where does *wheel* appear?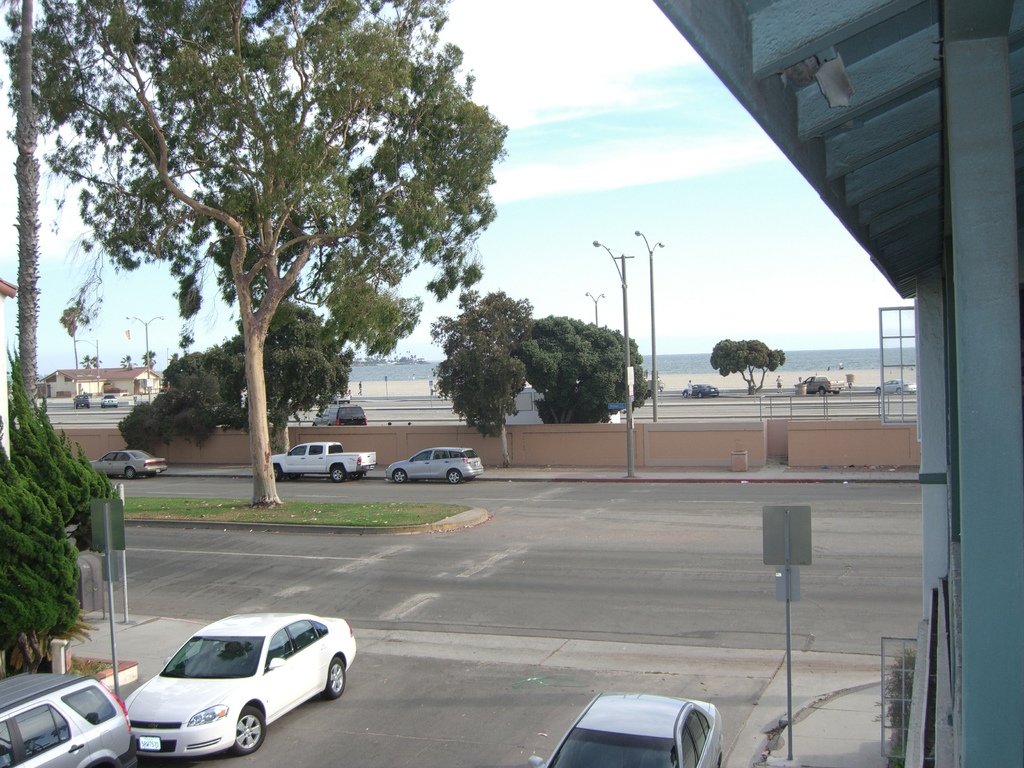
Appears at l=448, t=468, r=461, b=486.
